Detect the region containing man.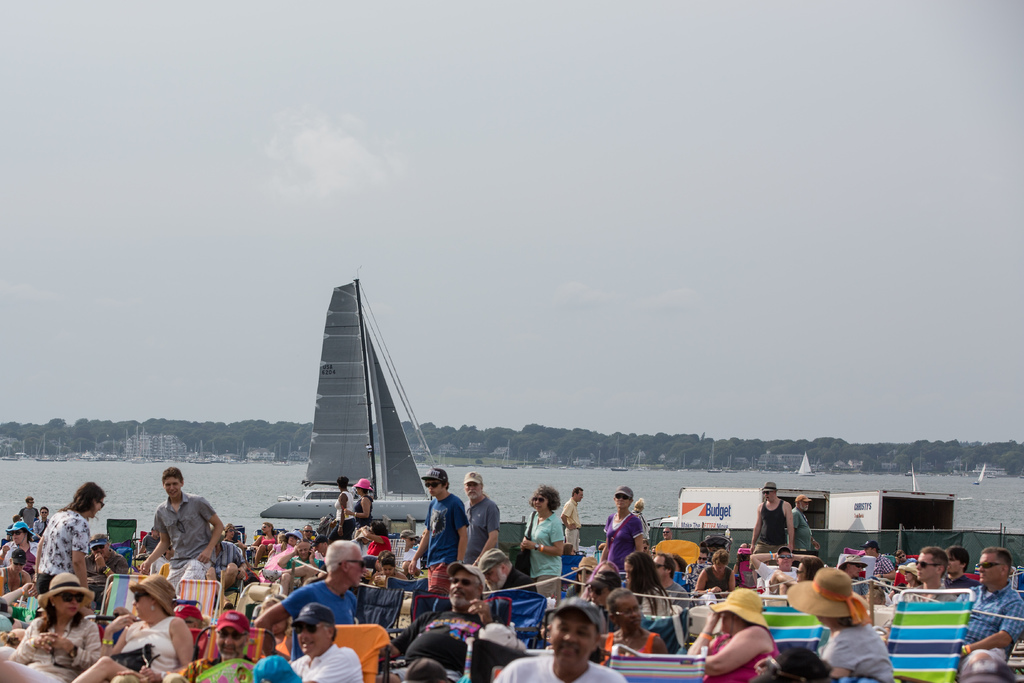
(left=289, top=595, right=364, bottom=682).
